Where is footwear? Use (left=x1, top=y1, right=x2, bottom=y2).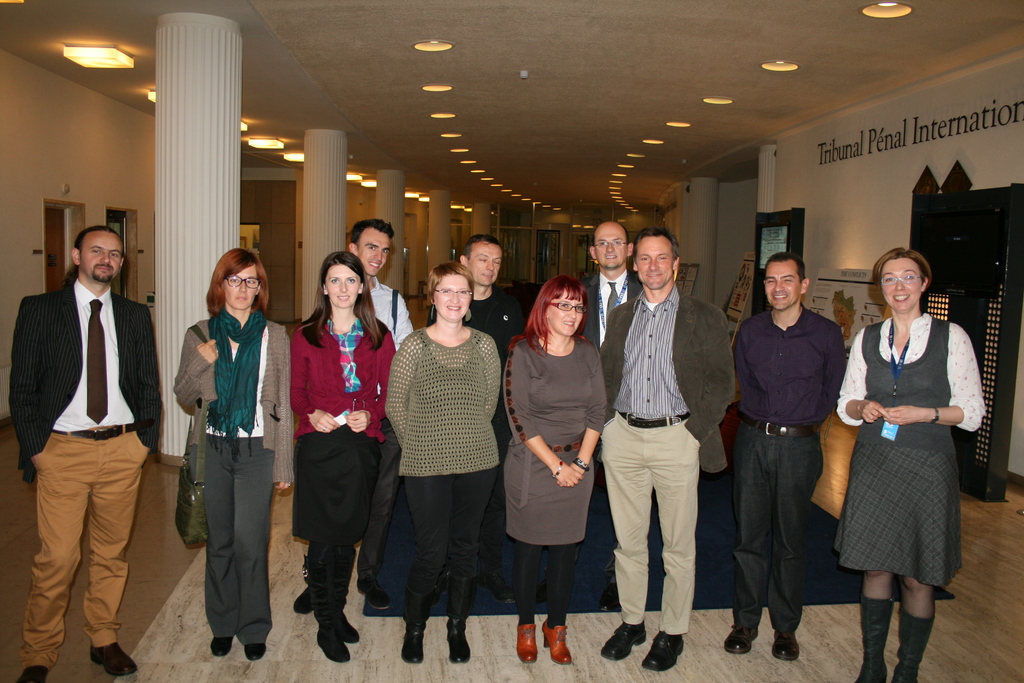
(left=649, top=632, right=689, bottom=668).
